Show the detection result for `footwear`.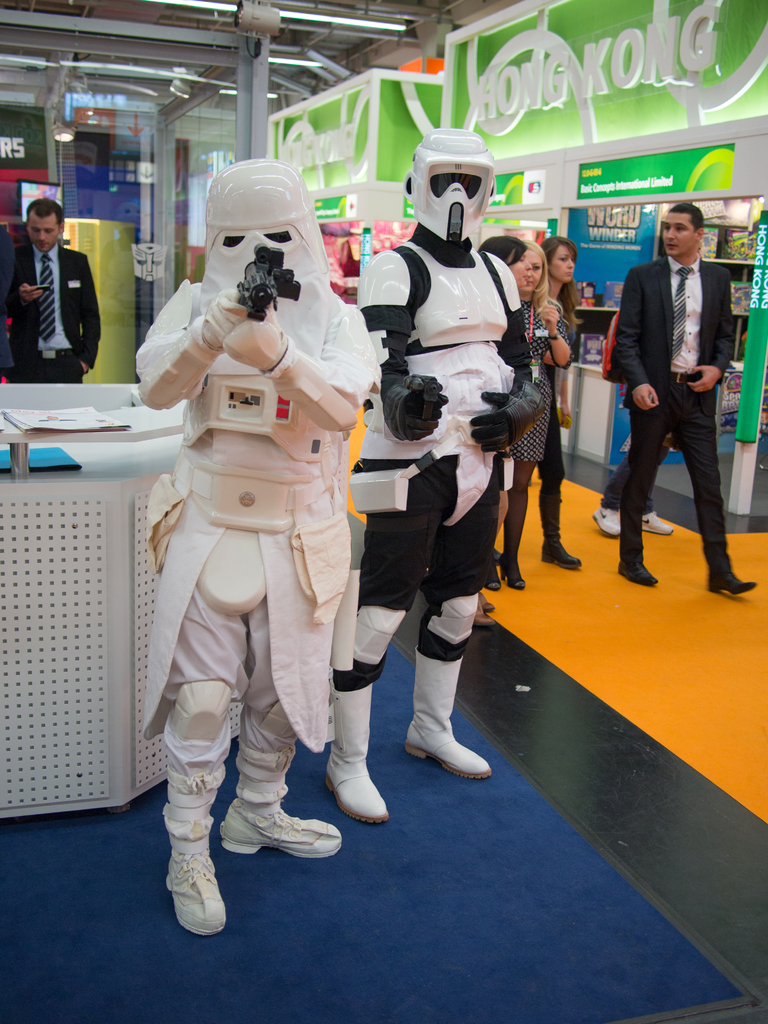
pyautogui.locateOnScreen(502, 568, 525, 591).
